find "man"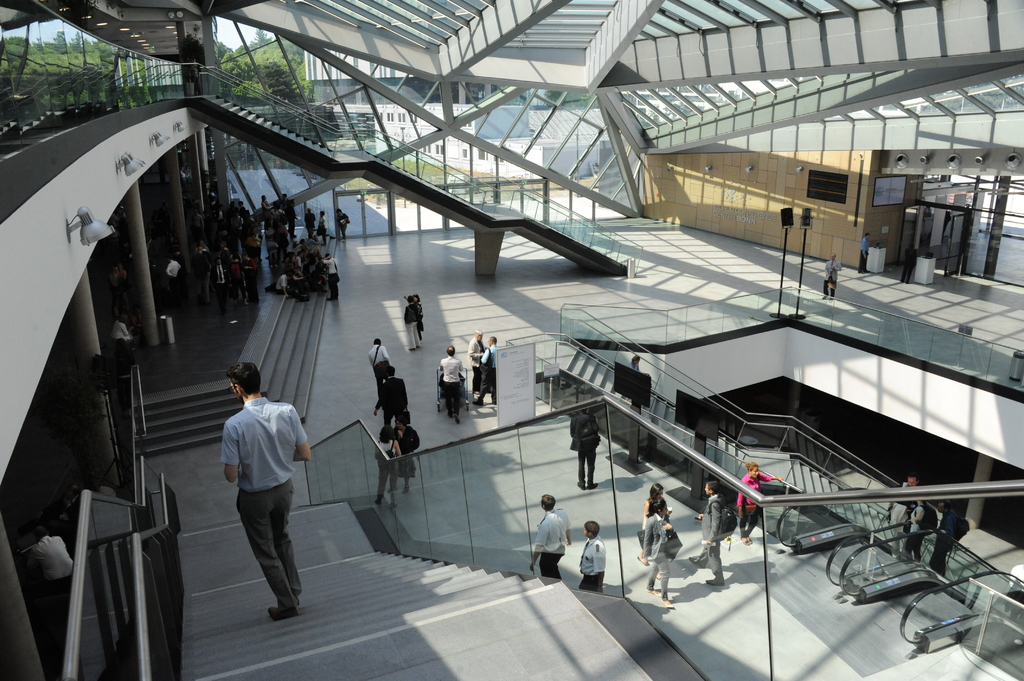
x1=581 y1=522 x2=604 y2=590
